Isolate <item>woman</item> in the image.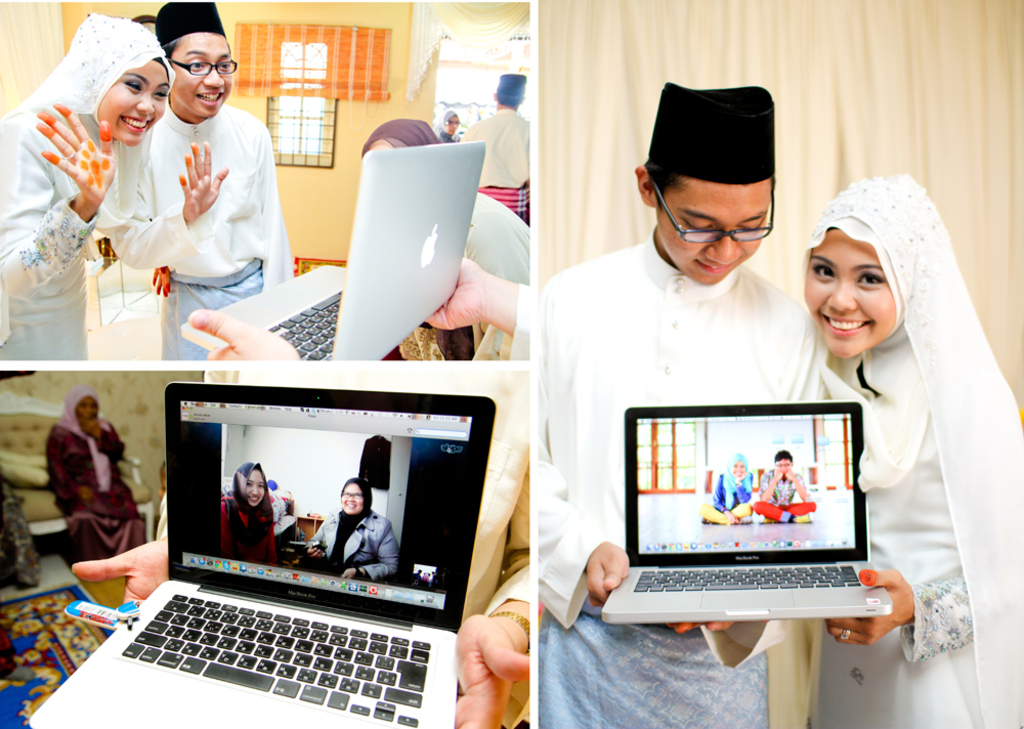
Isolated region: l=219, t=461, r=278, b=564.
